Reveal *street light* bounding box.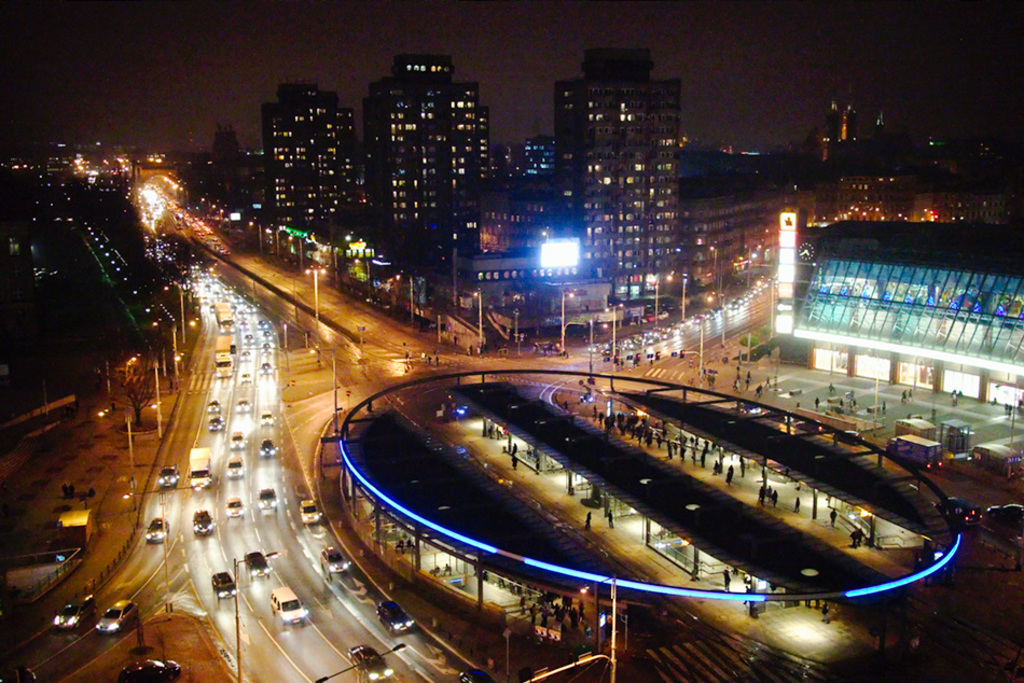
Revealed: [x1=603, y1=296, x2=626, y2=362].
